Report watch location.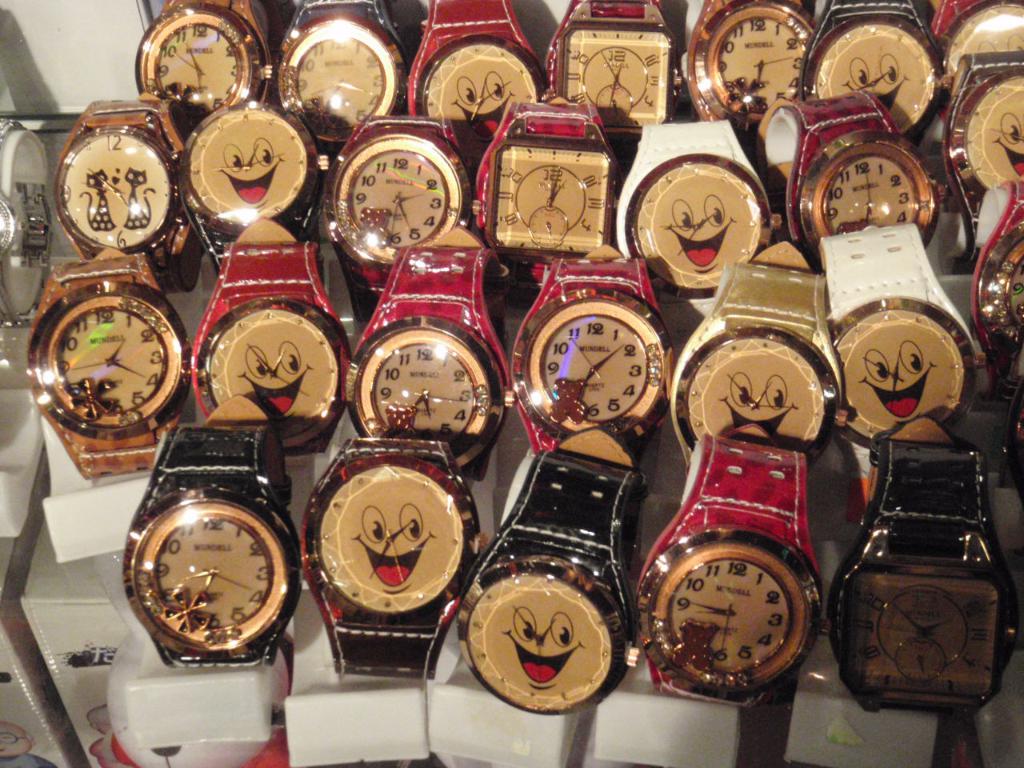
Report: crop(115, 417, 303, 669).
